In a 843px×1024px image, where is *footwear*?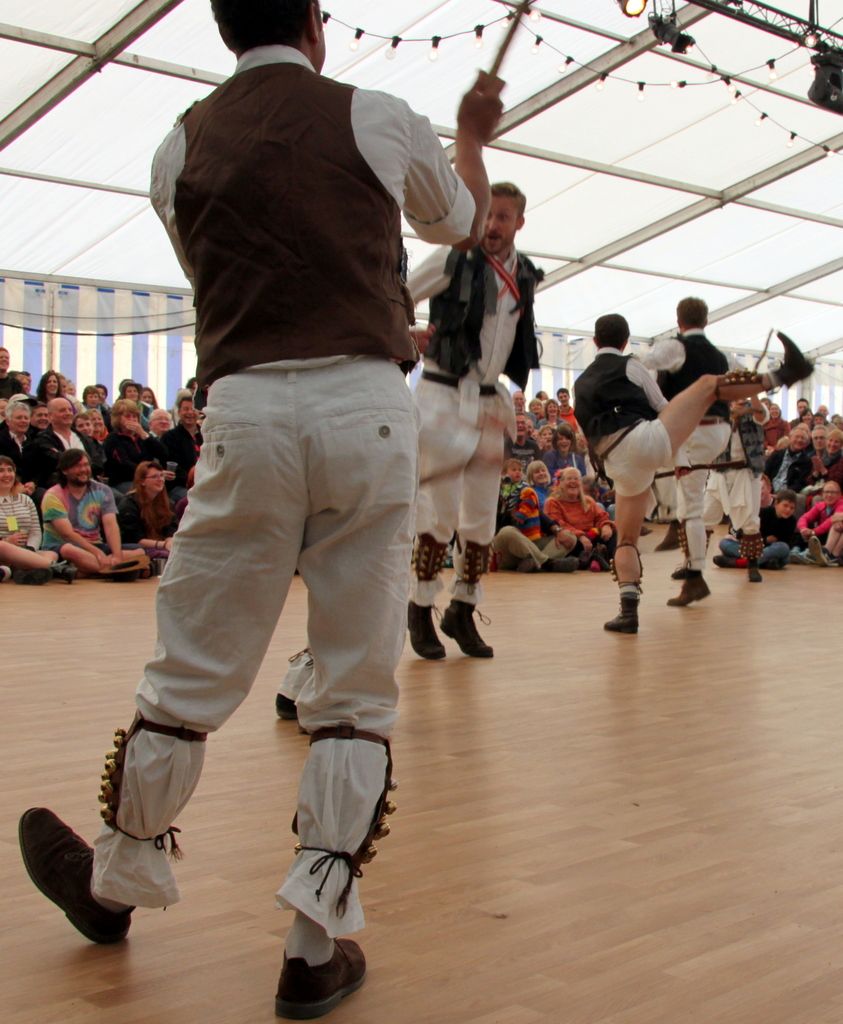
[672,559,689,579].
